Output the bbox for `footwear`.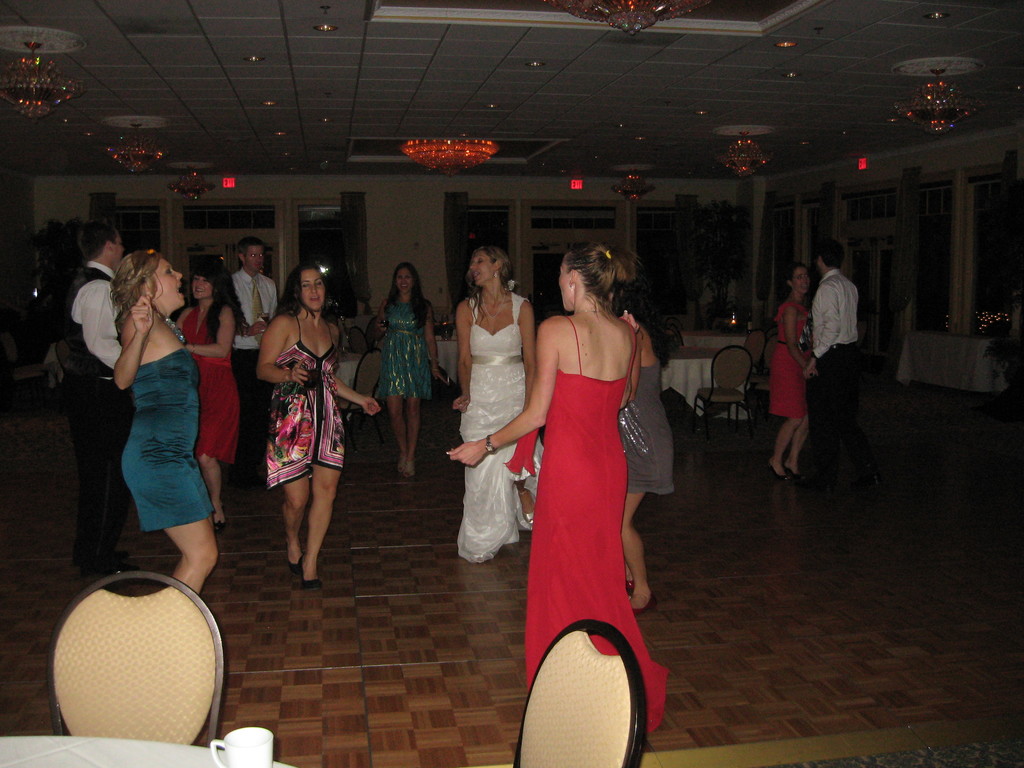
box(82, 562, 141, 587).
